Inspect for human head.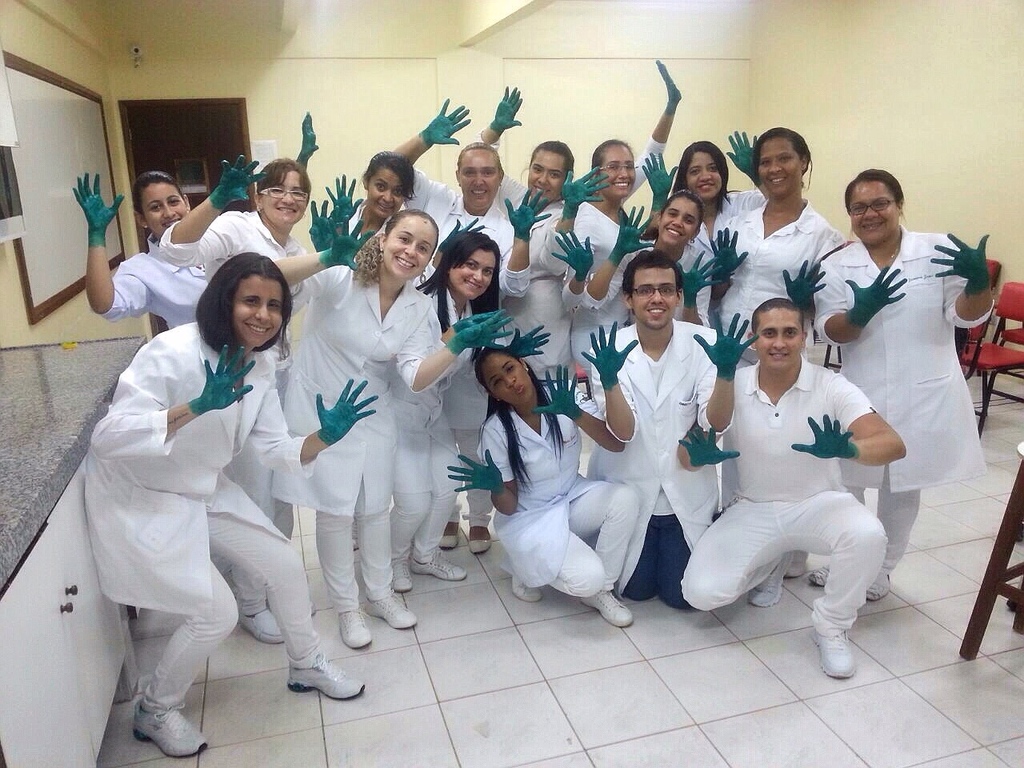
Inspection: (192, 250, 278, 334).
